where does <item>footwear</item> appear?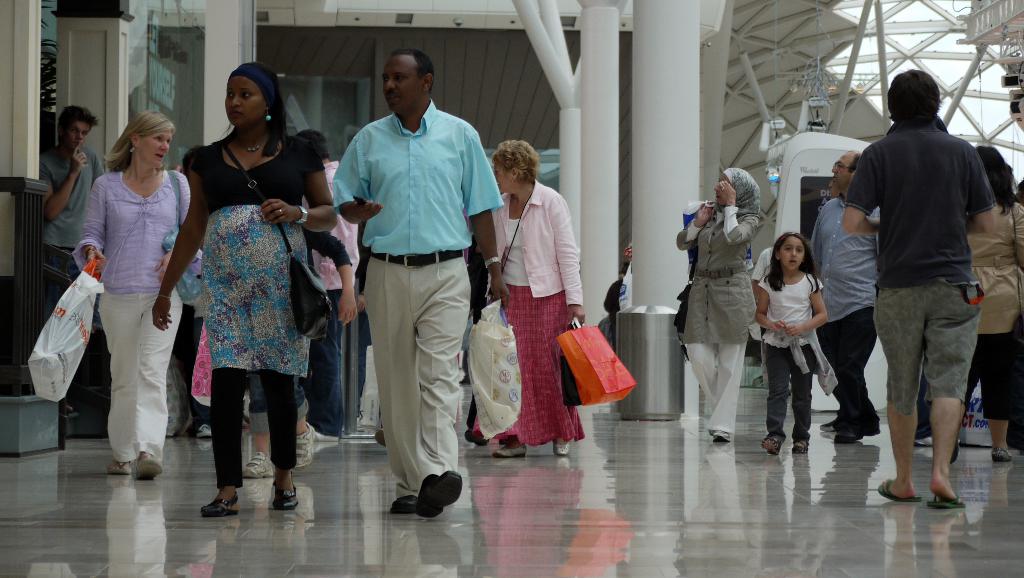
Appears at (191,423,216,438).
